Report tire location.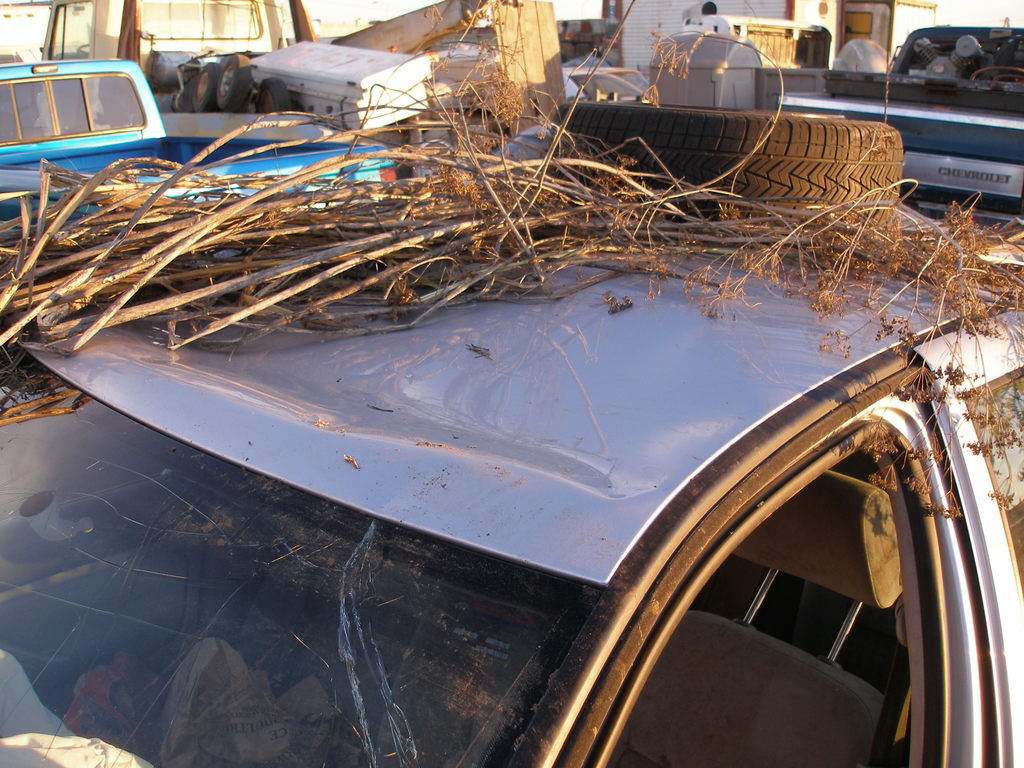
Report: pyautogui.locateOnScreen(191, 61, 223, 111).
